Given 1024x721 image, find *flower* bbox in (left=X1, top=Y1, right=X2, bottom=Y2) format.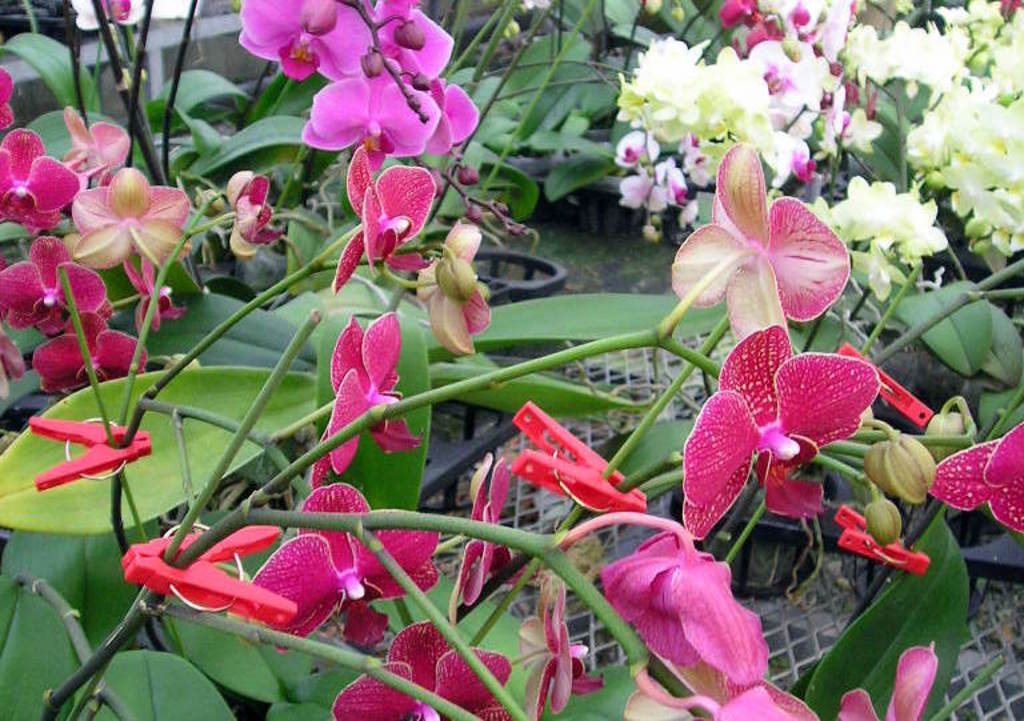
(left=335, top=141, right=432, bottom=291).
